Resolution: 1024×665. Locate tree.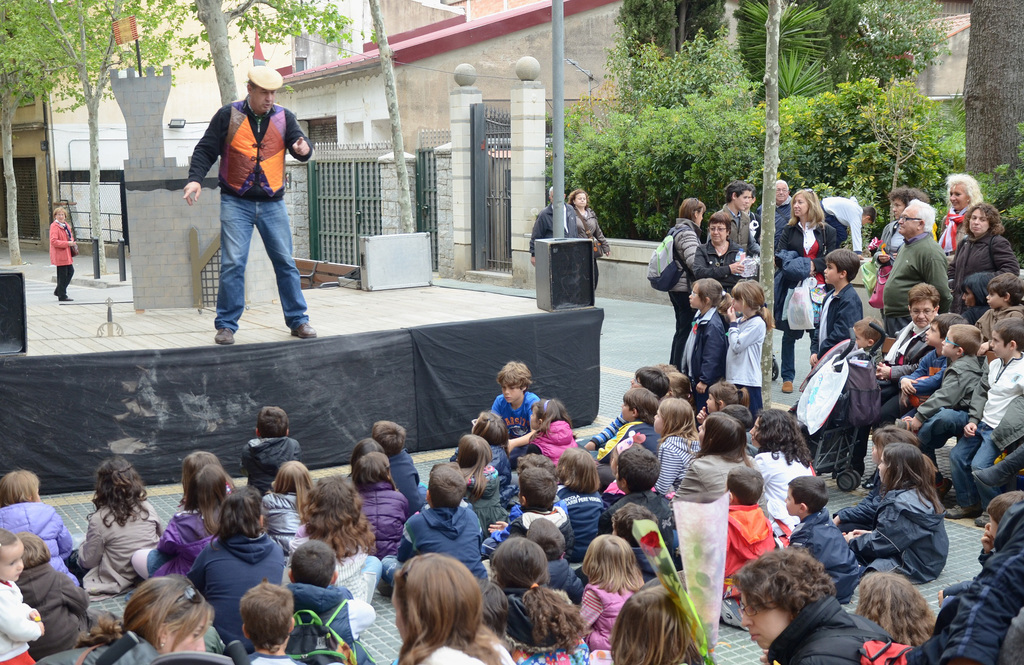
rect(822, 0, 959, 92).
